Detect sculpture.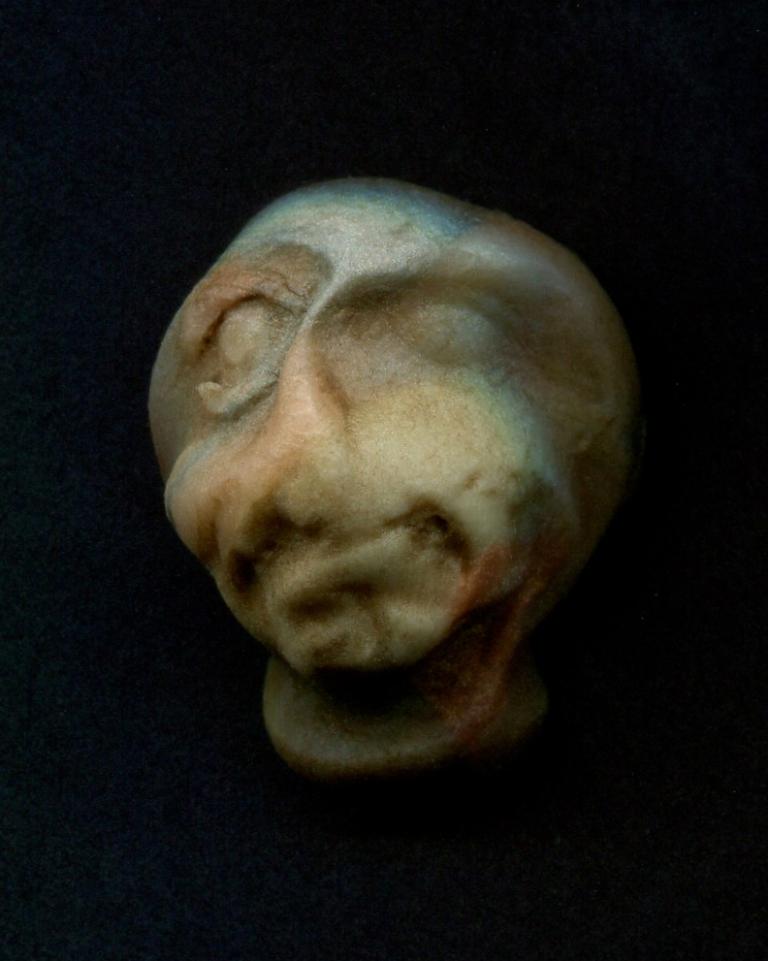
Detected at BBox(148, 171, 635, 775).
